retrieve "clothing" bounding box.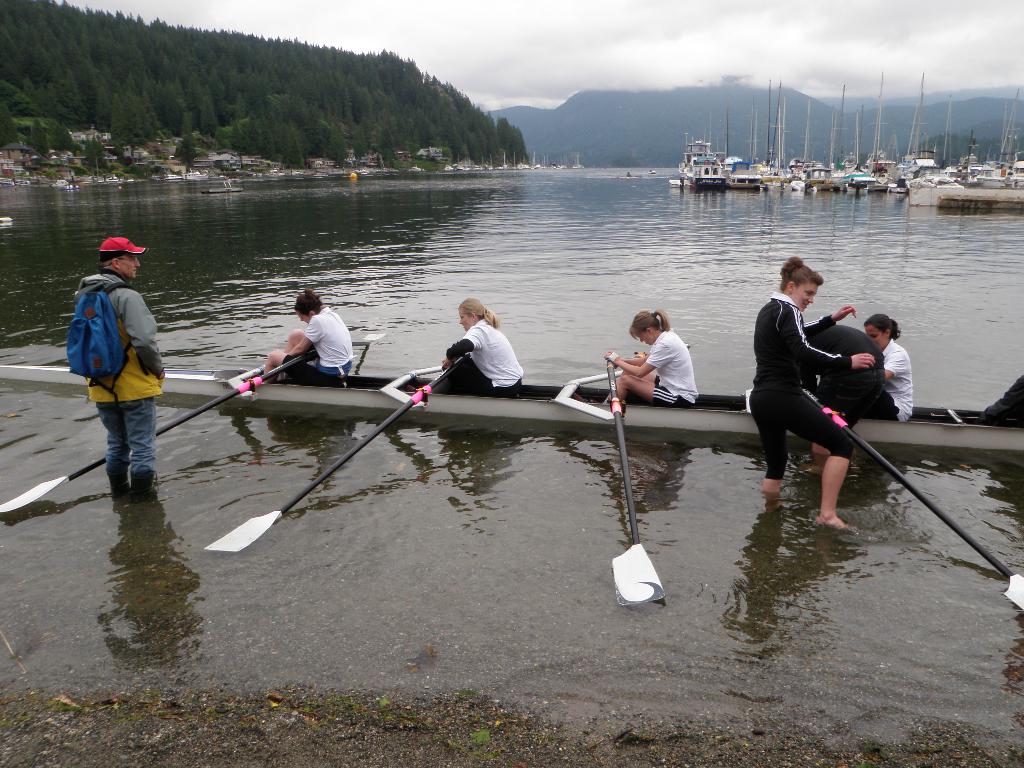
Bounding box: (x1=873, y1=340, x2=922, y2=420).
